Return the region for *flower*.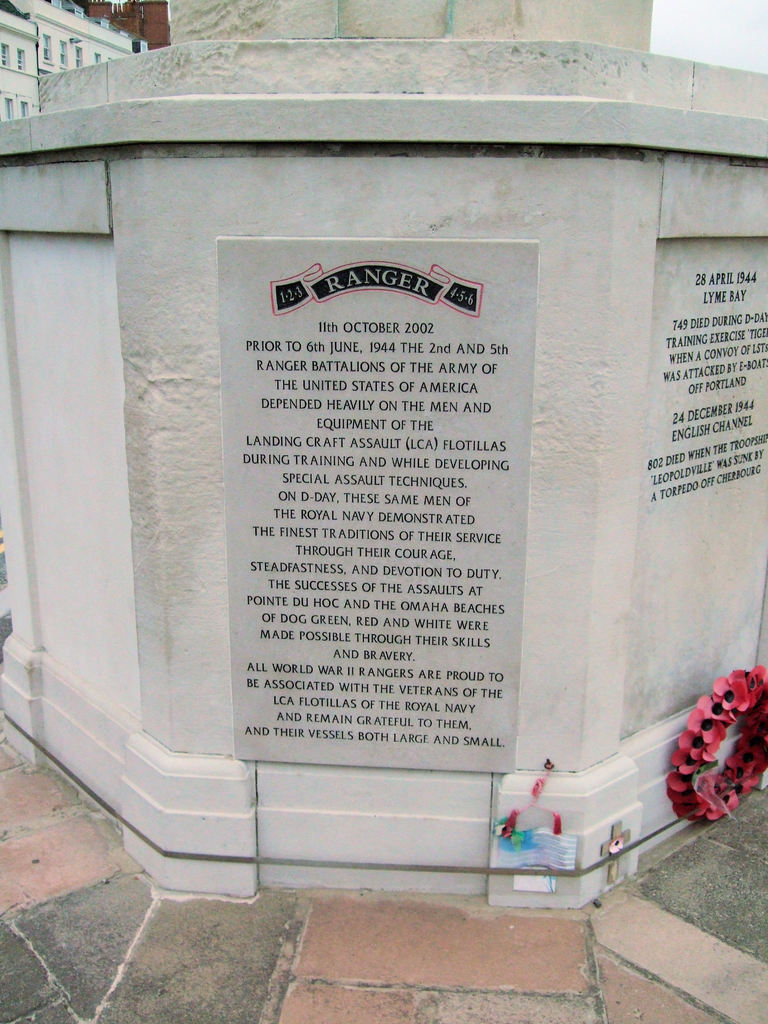
<region>609, 840, 623, 852</region>.
